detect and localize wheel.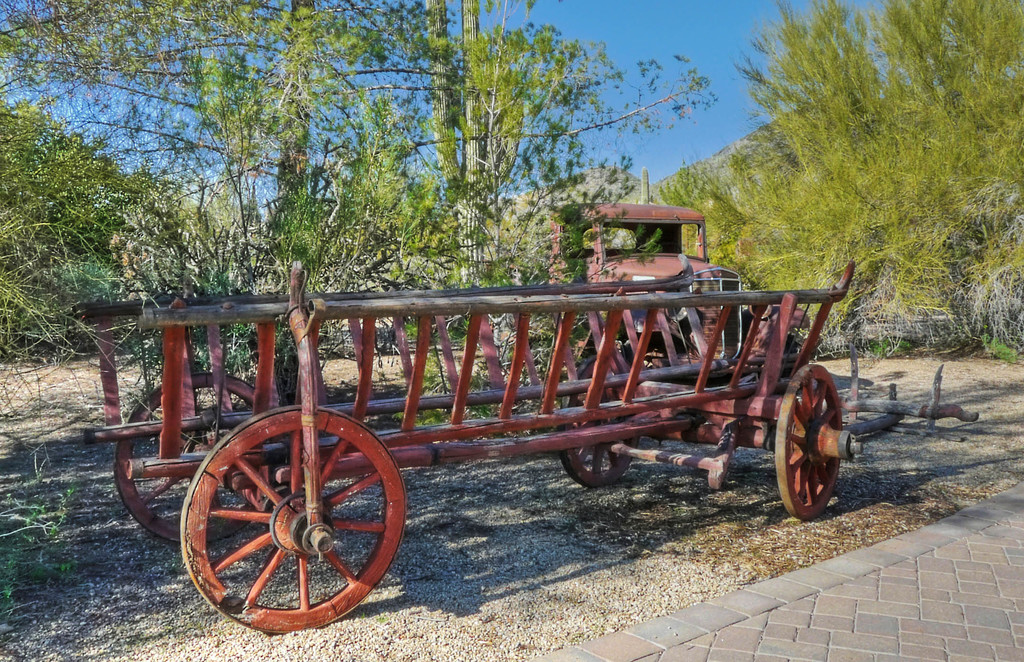
Localized at 173/416/397/627.
